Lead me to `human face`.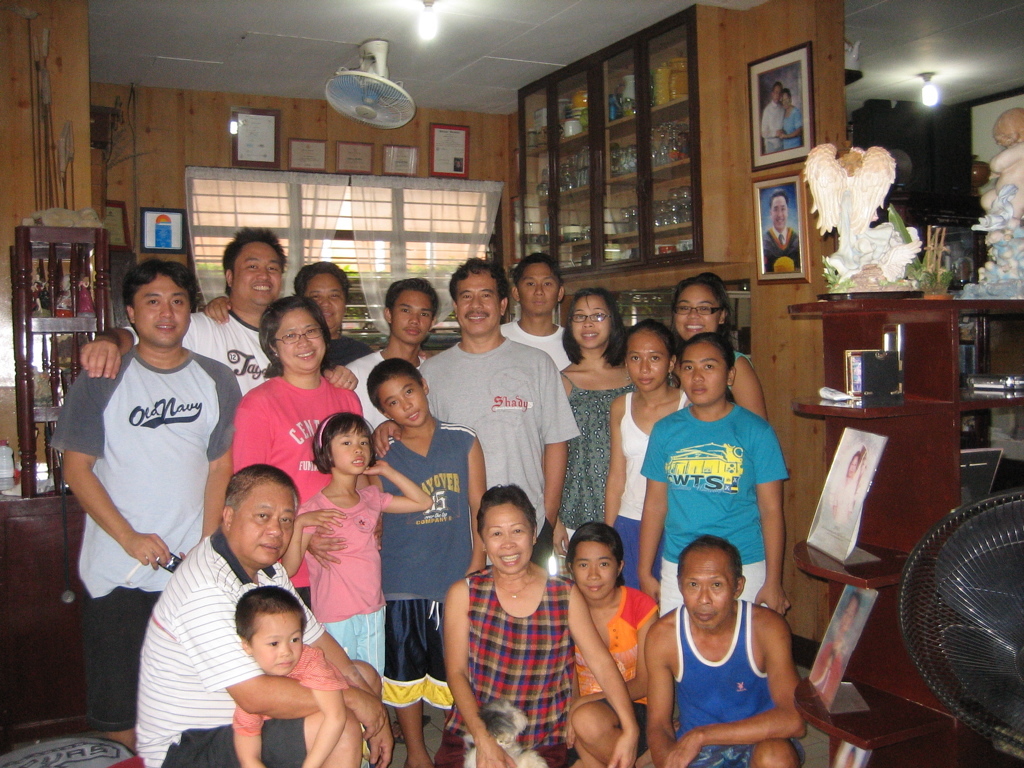
Lead to locate(681, 550, 740, 623).
